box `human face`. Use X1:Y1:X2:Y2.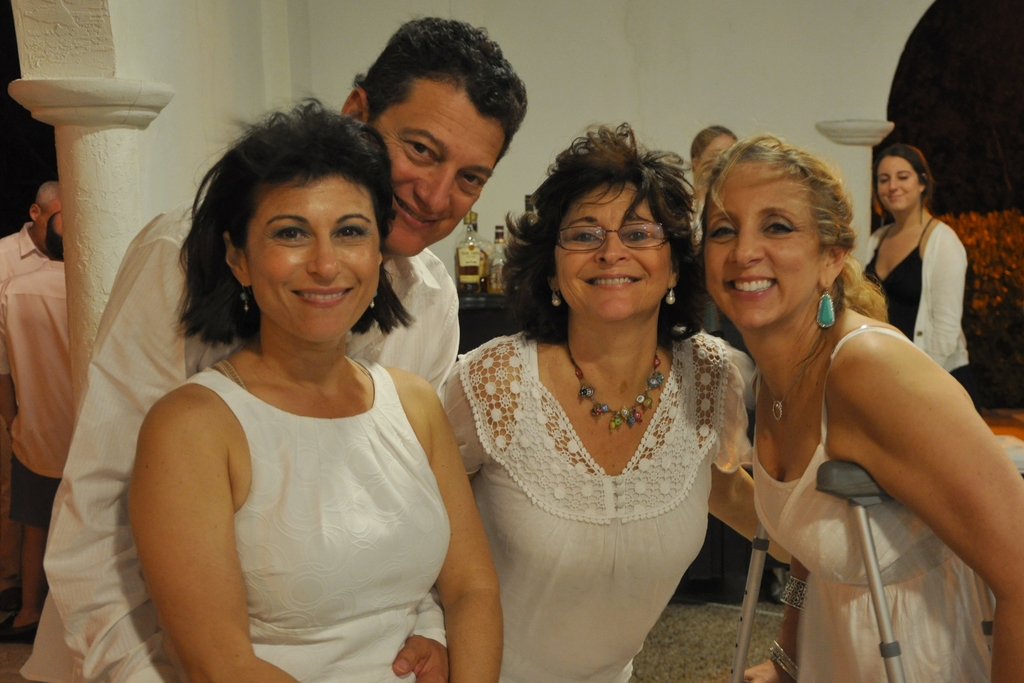
555:189:670:320.
